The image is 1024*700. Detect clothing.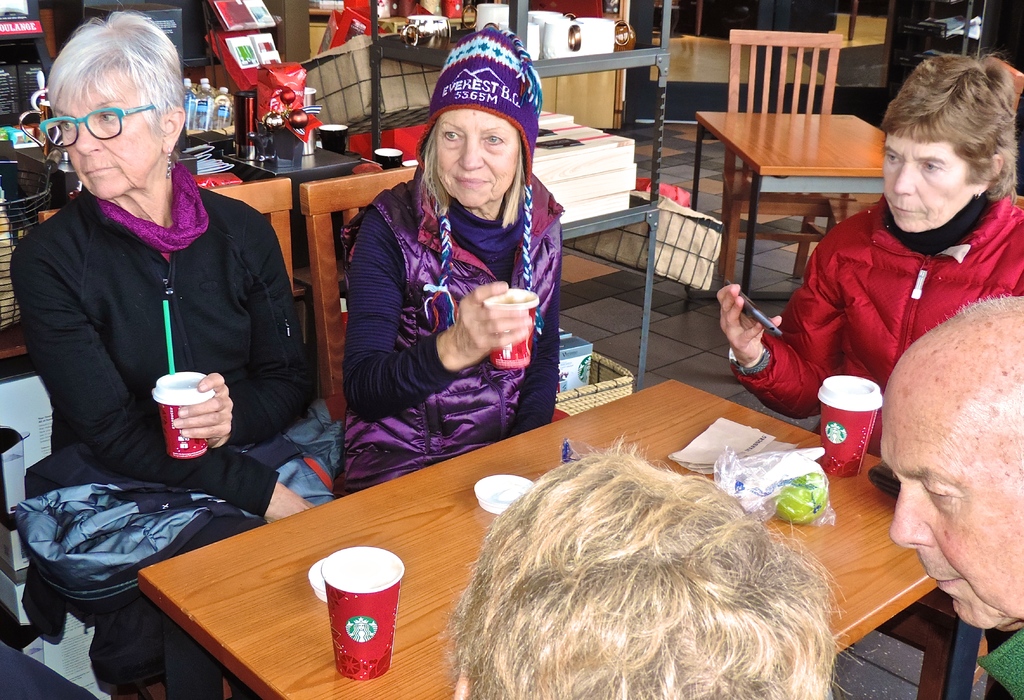
Detection: [left=725, top=199, right=1018, bottom=482].
